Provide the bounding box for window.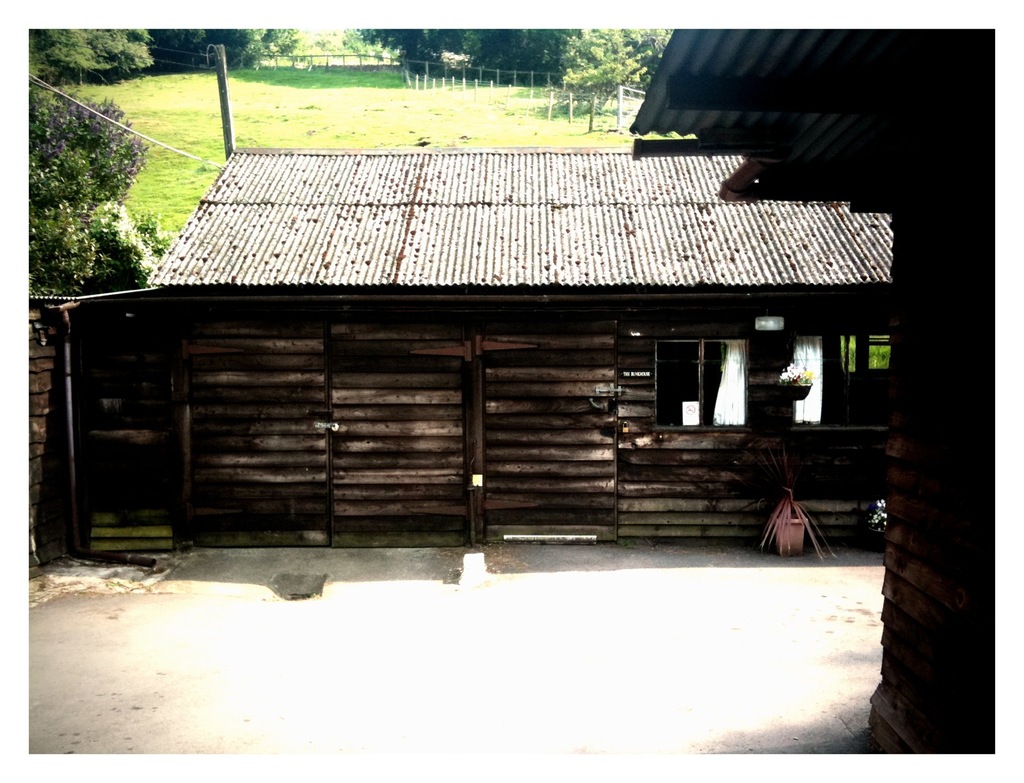
652/338/748/431.
